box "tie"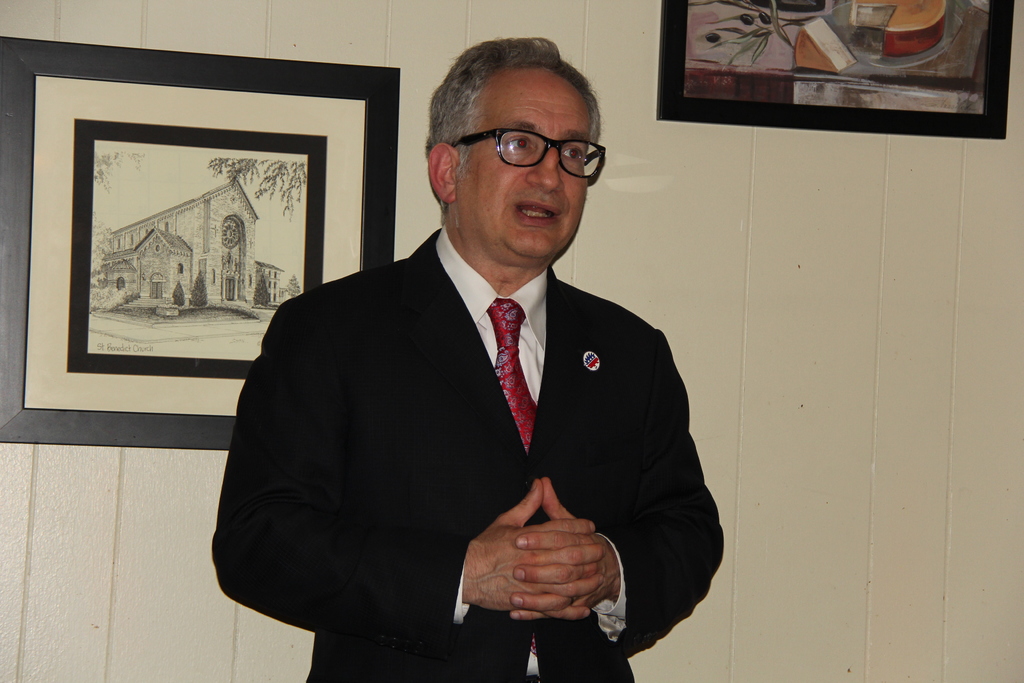
box(486, 298, 537, 665)
